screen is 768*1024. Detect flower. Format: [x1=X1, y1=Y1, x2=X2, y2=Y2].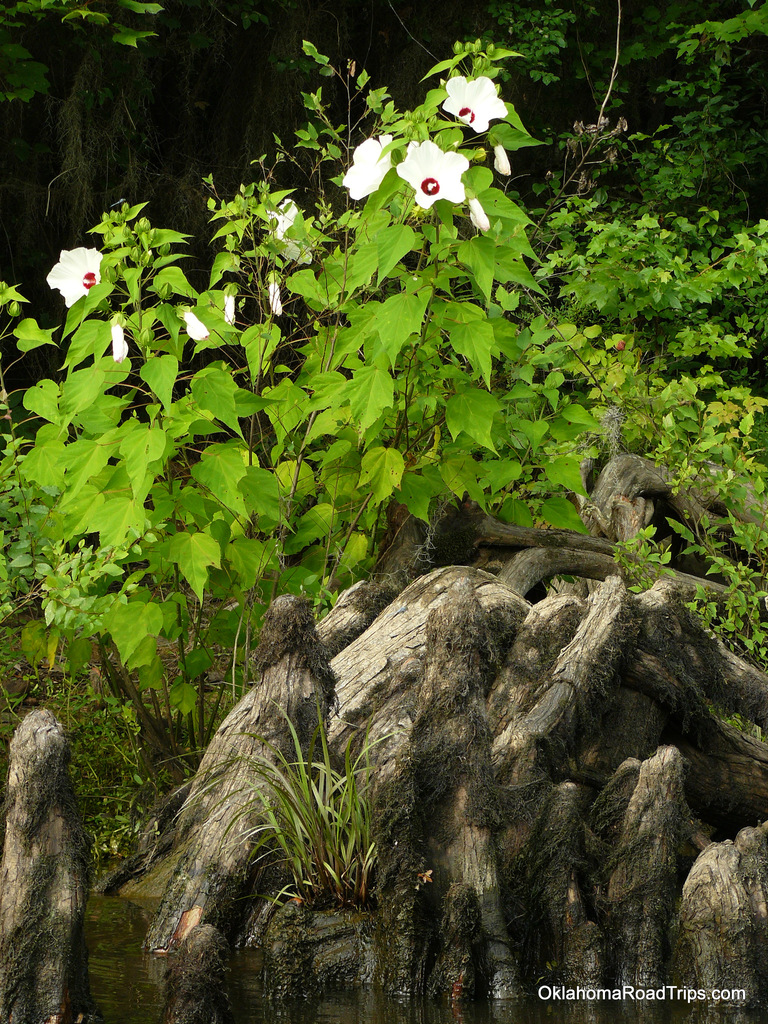
[x1=106, y1=309, x2=127, y2=369].
